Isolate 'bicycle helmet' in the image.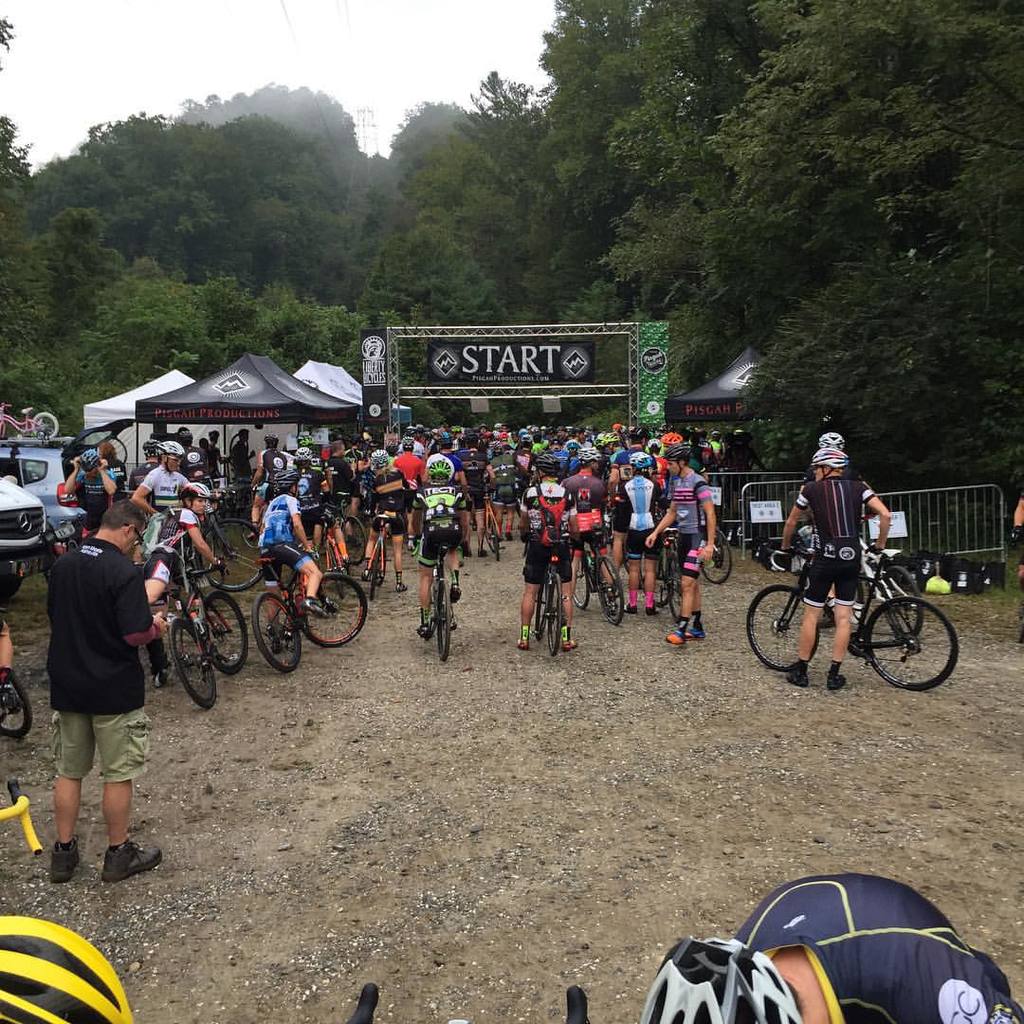
Isolated region: <region>368, 453, 388, 468</region>.
